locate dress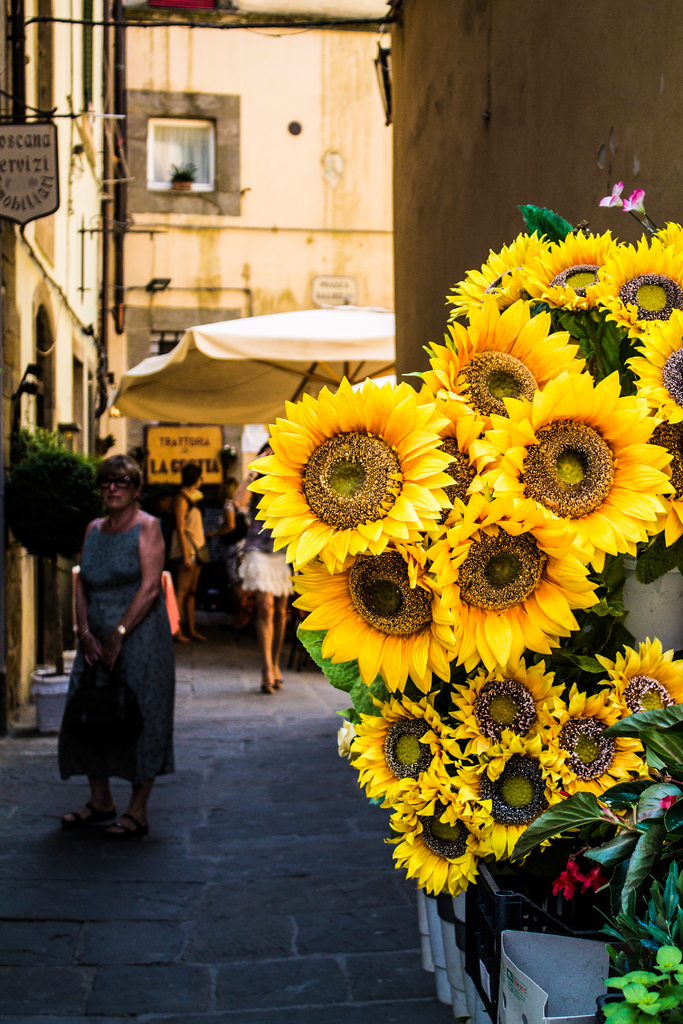
[58,515,174,786]
